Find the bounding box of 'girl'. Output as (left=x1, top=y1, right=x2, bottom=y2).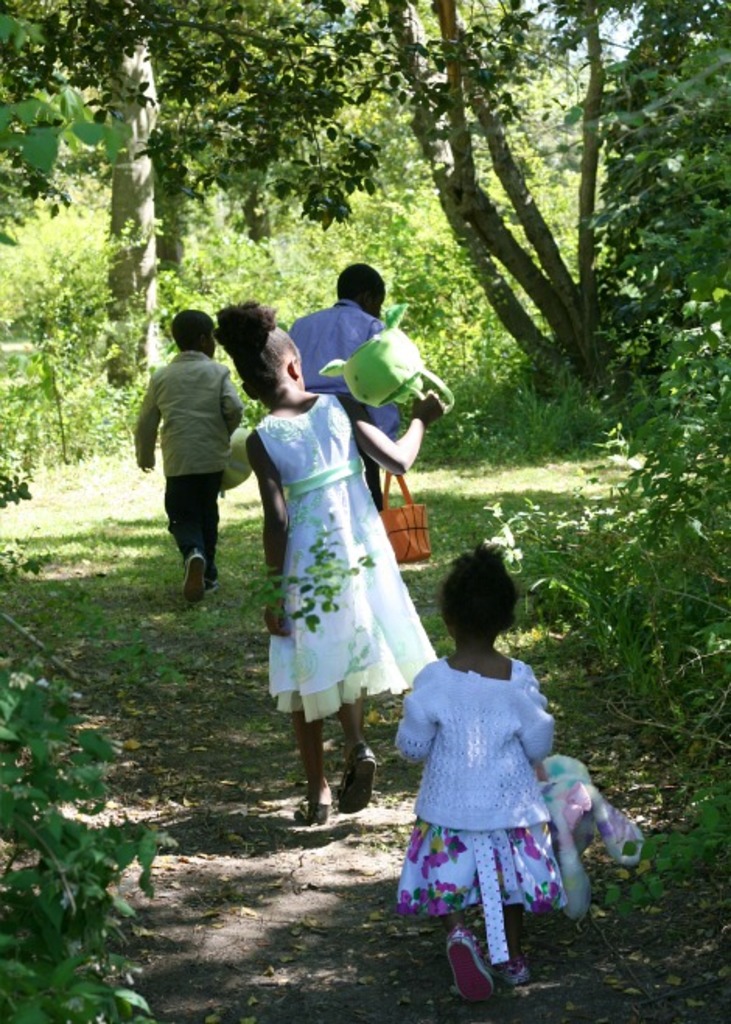
(left=390, top=554, right=571, bottom=1008).
